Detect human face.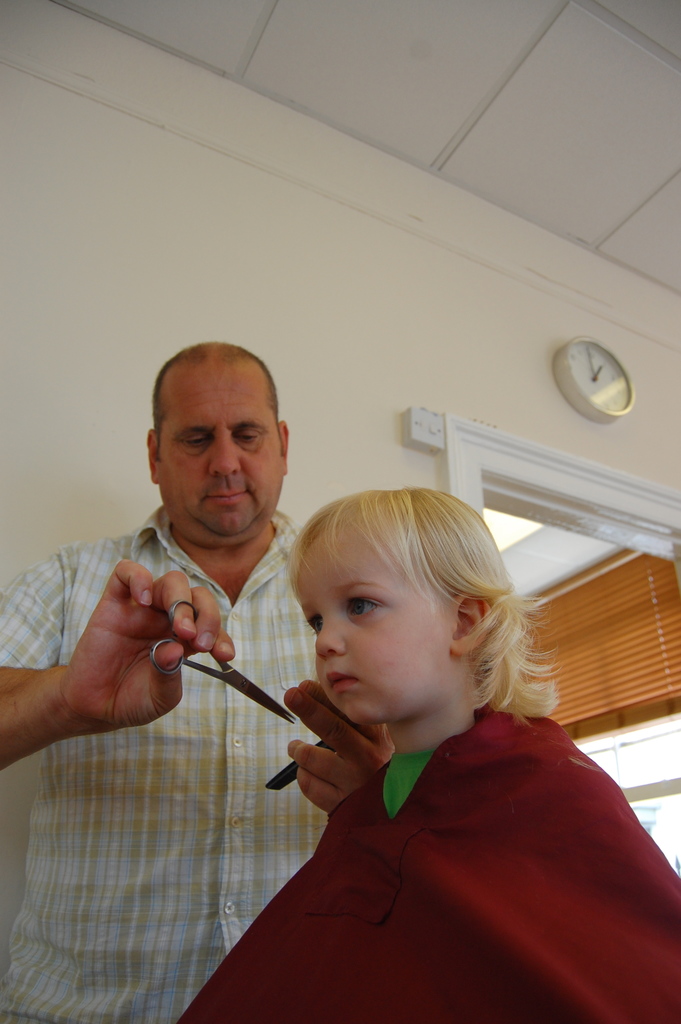
Detected at Rect(289, 529, 445, 724).
